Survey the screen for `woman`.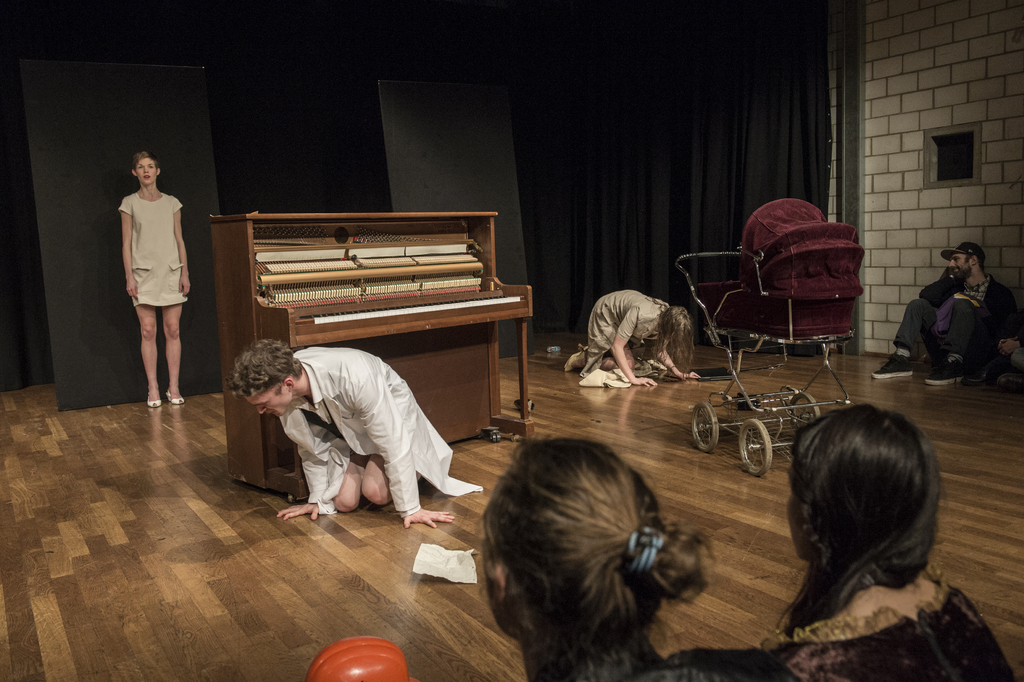
Survey found: 567,292,705,381.
